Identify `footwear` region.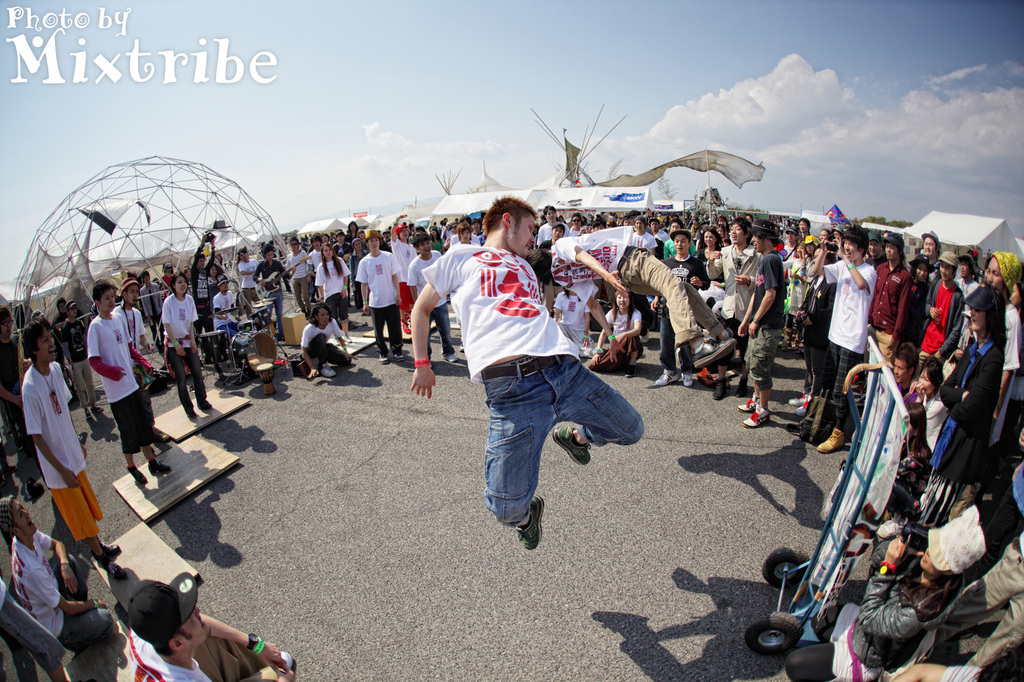
Region: [394,352,403,358].
